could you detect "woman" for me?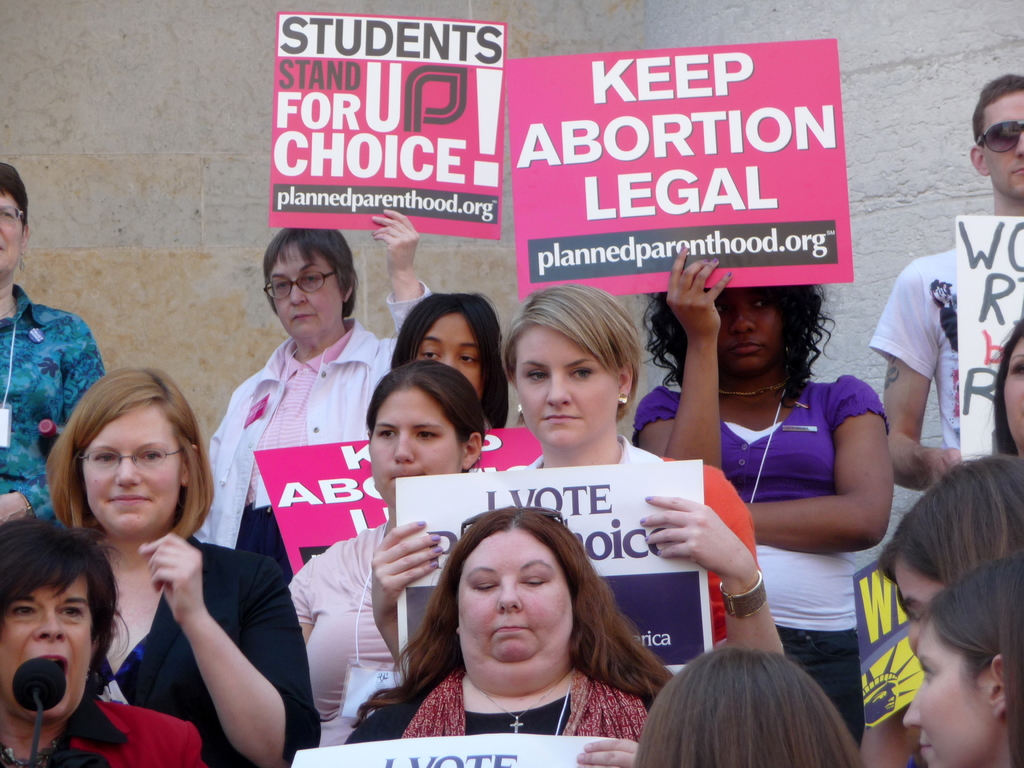
Detection result: rect(7, 521, 216, 759).
